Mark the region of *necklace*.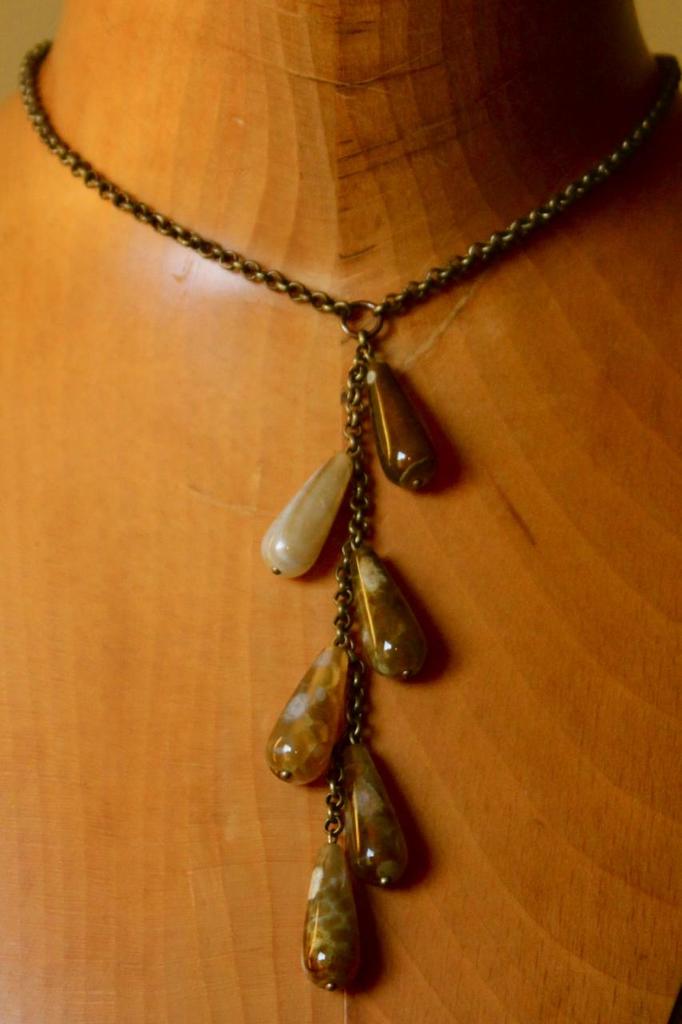
Region: [46,58,656,945].
